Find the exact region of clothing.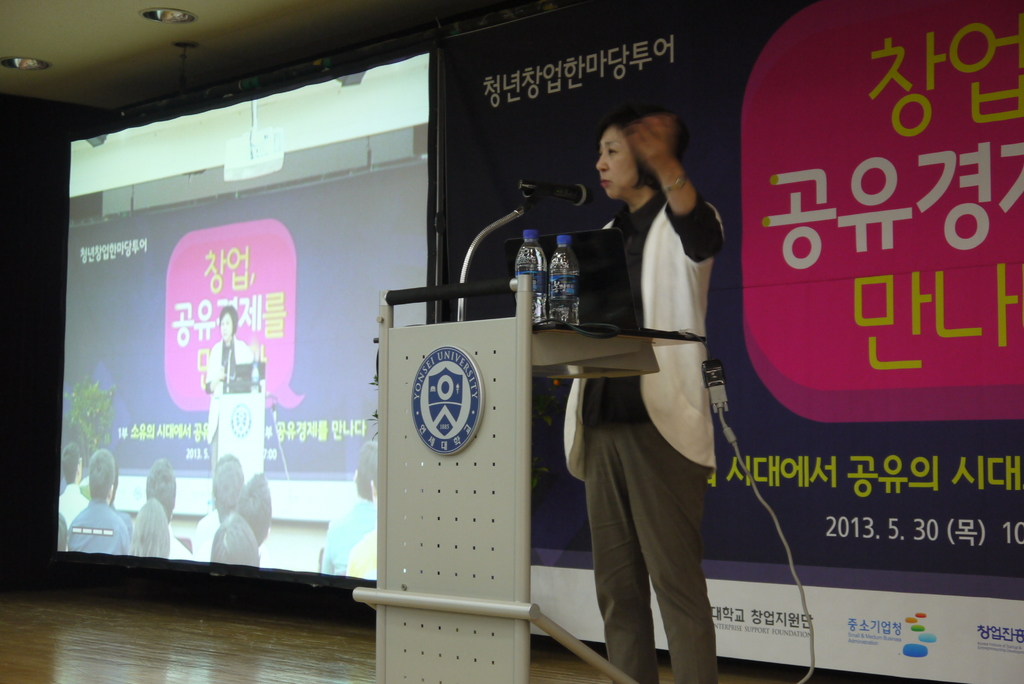
Exact region: (324, 494, 381, 574).
